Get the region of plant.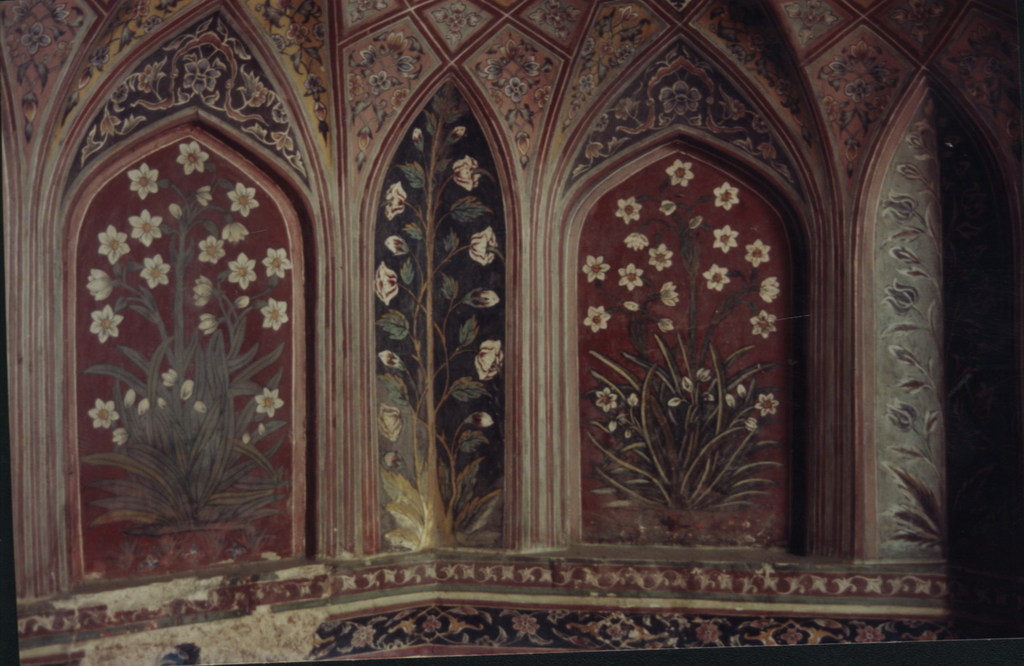
bbox=[579, 151, 806, 557].
